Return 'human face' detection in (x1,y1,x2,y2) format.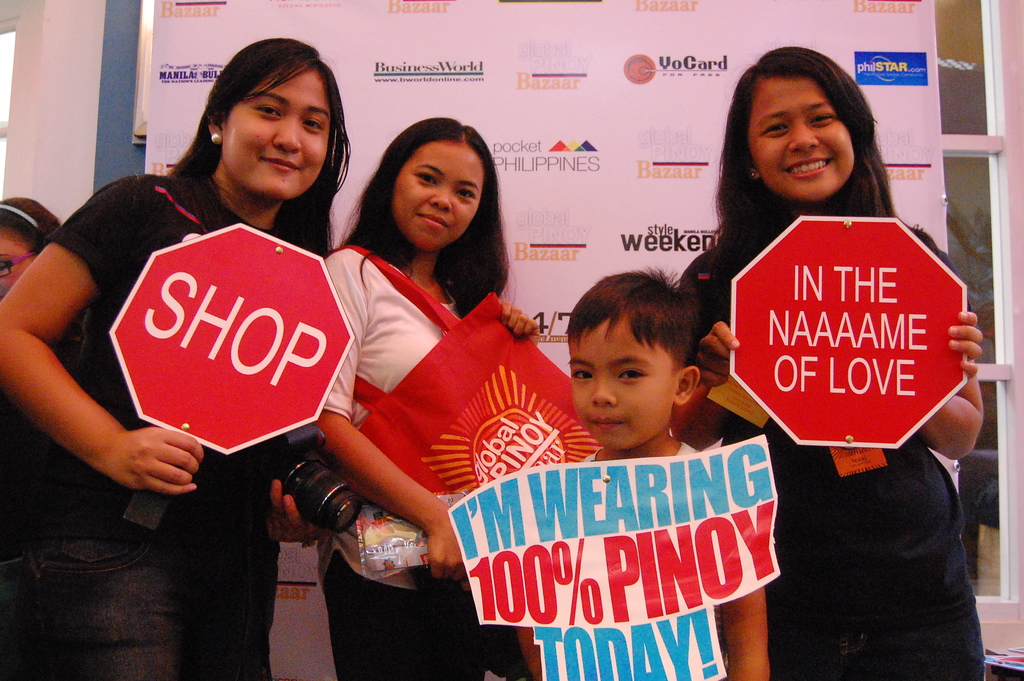
(230,67,333,196).
